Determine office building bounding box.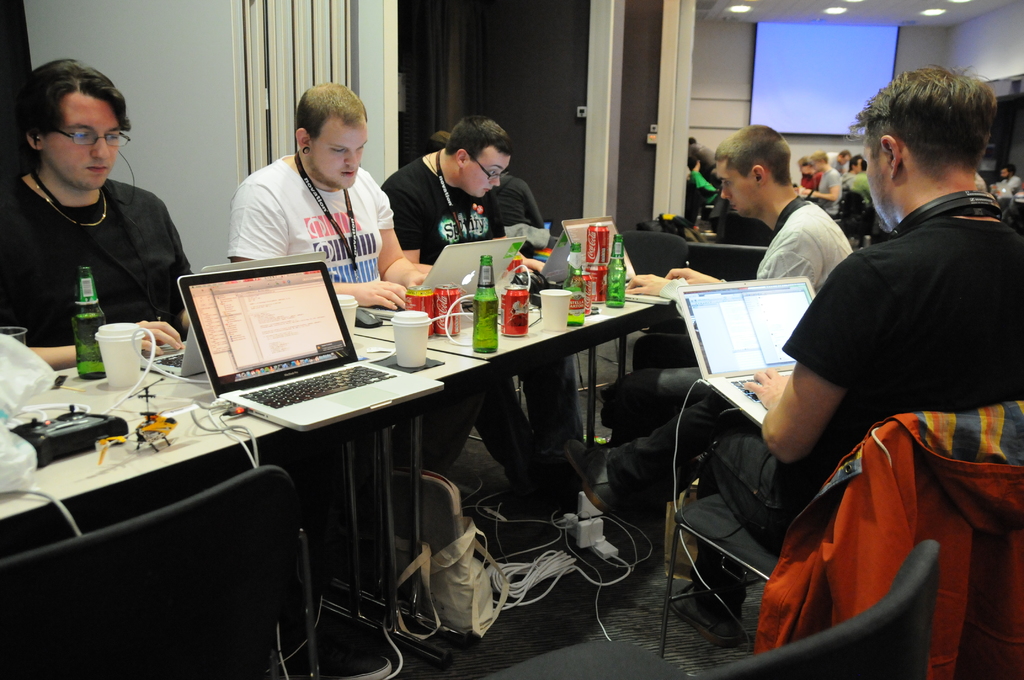
Determined: l=3, t=0, r=1001, b=674.
